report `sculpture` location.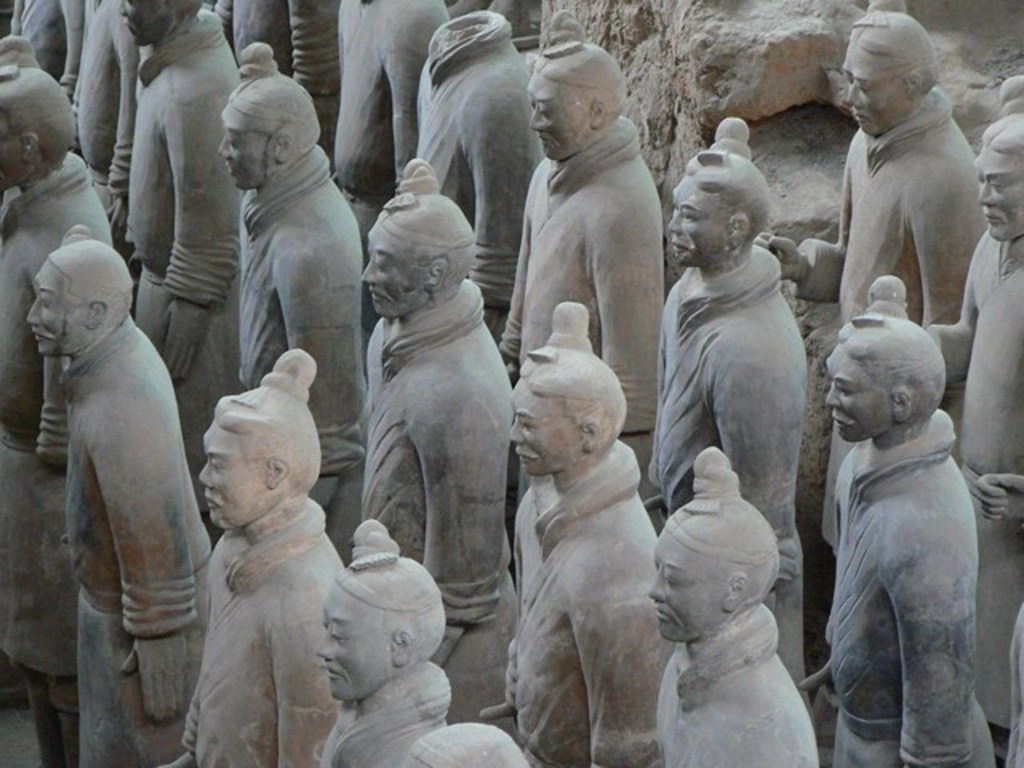
Report: [312,490,448,766].
